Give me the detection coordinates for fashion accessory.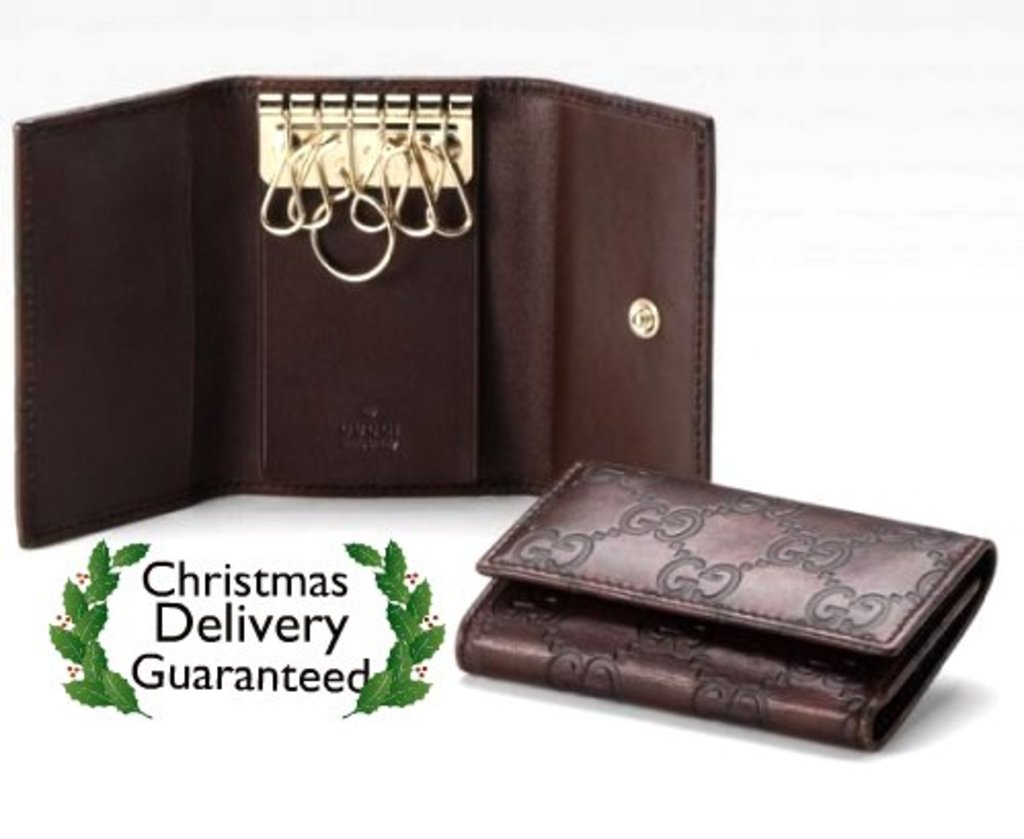
(x1=0, y1=74, x2=716, y2=552).
